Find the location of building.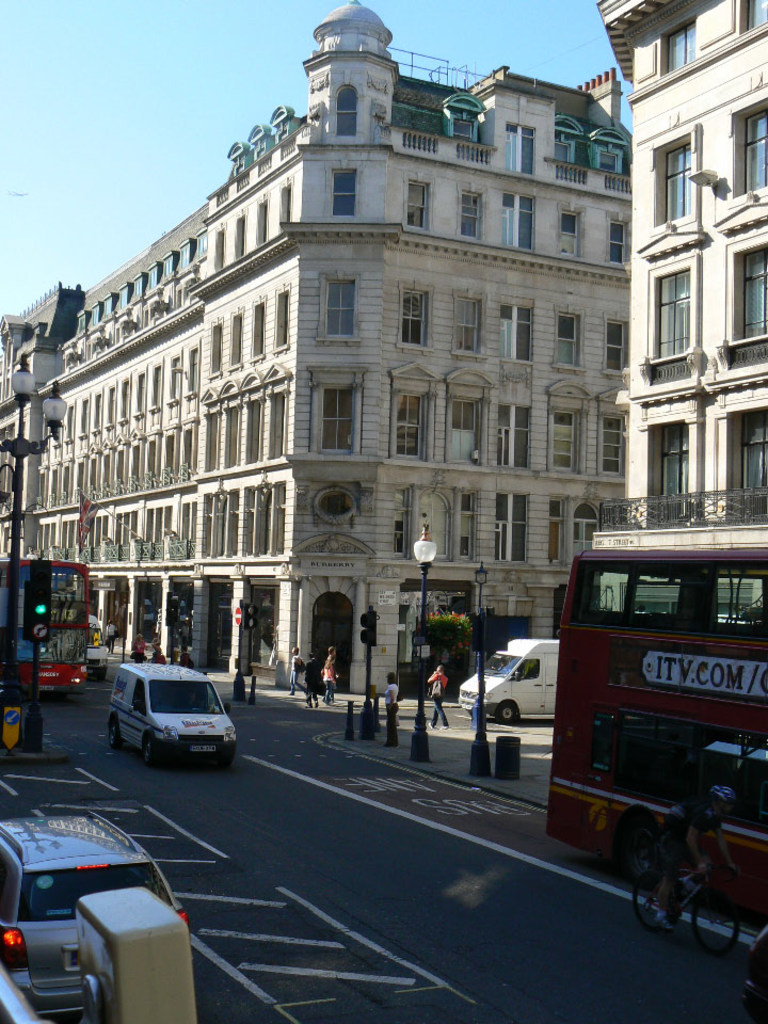
Location: rect(594, 0, 767, 617).
